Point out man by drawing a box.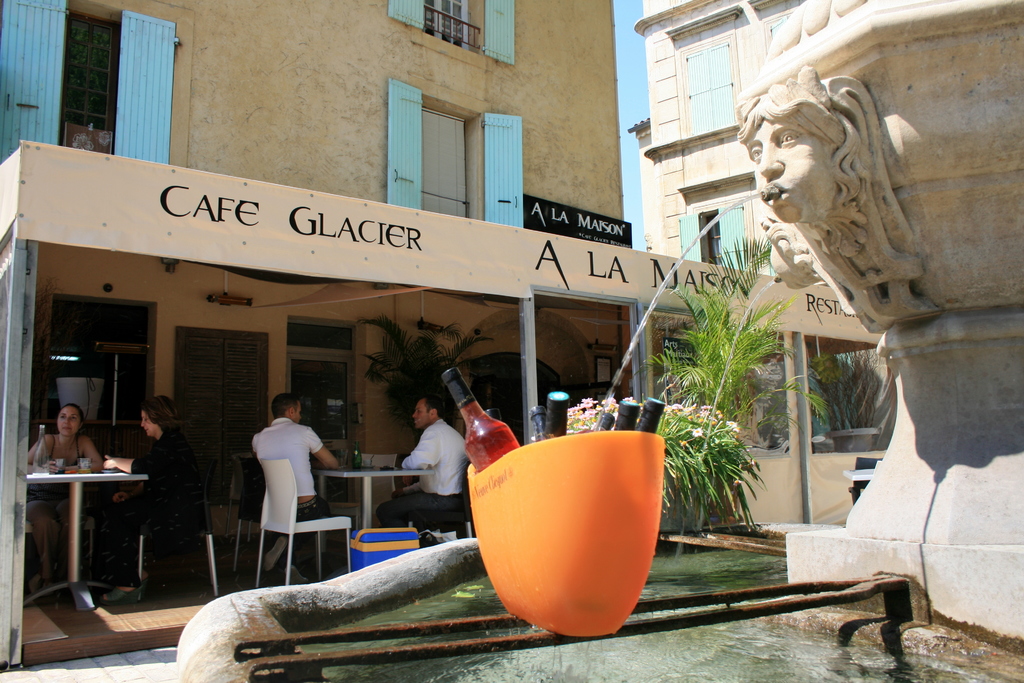
[372, 393, 471, 529].
